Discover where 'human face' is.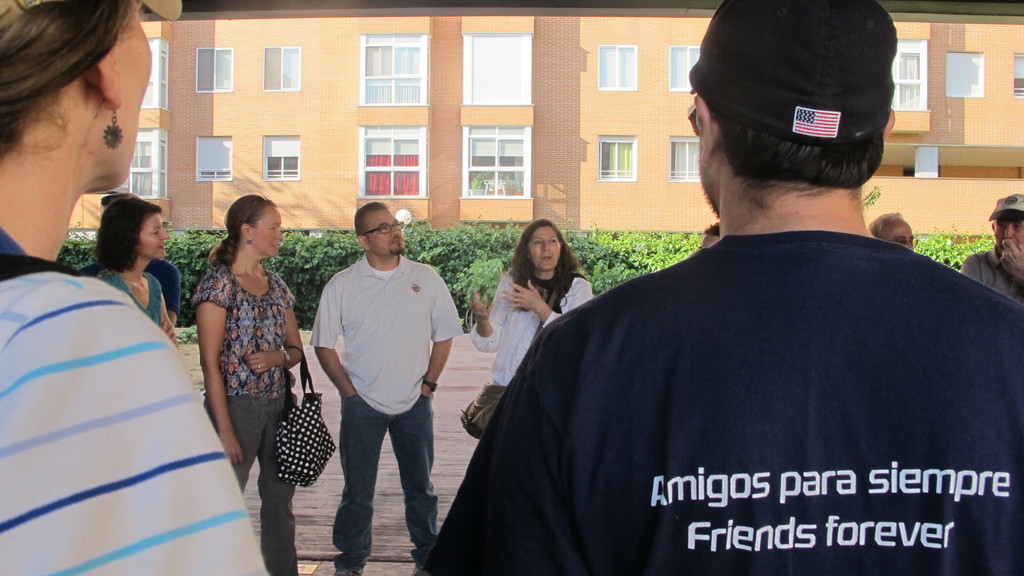
Discovered at (367,206,403,255).
